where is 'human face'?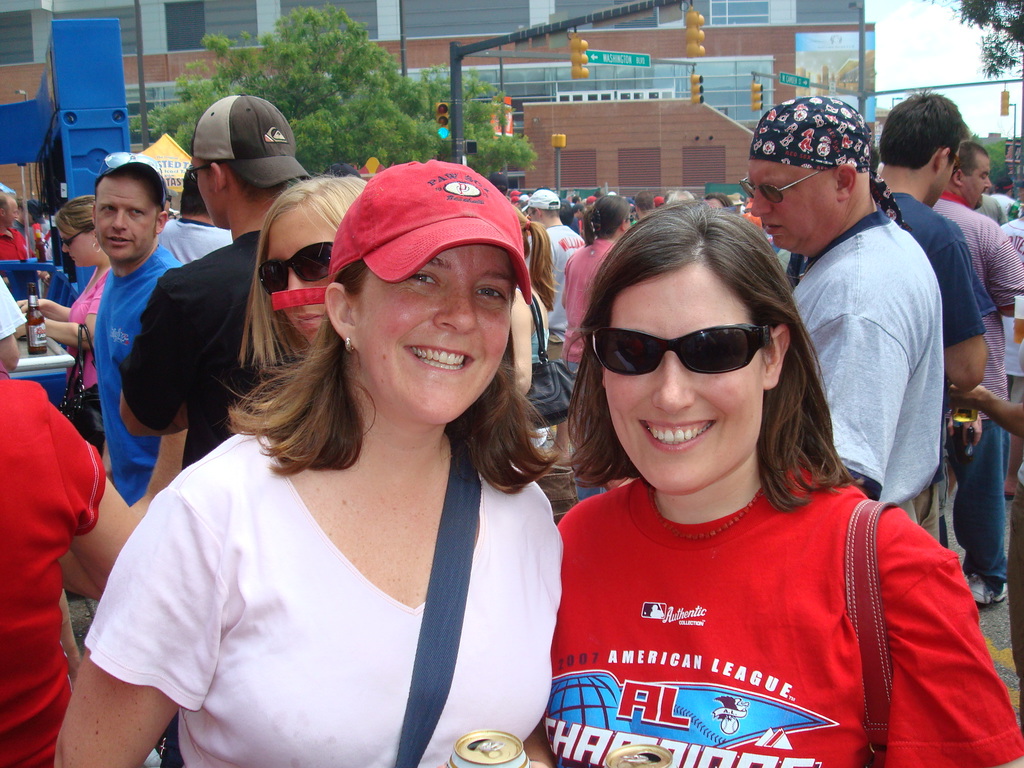
<region>965, 160, 991, 204</region>.
